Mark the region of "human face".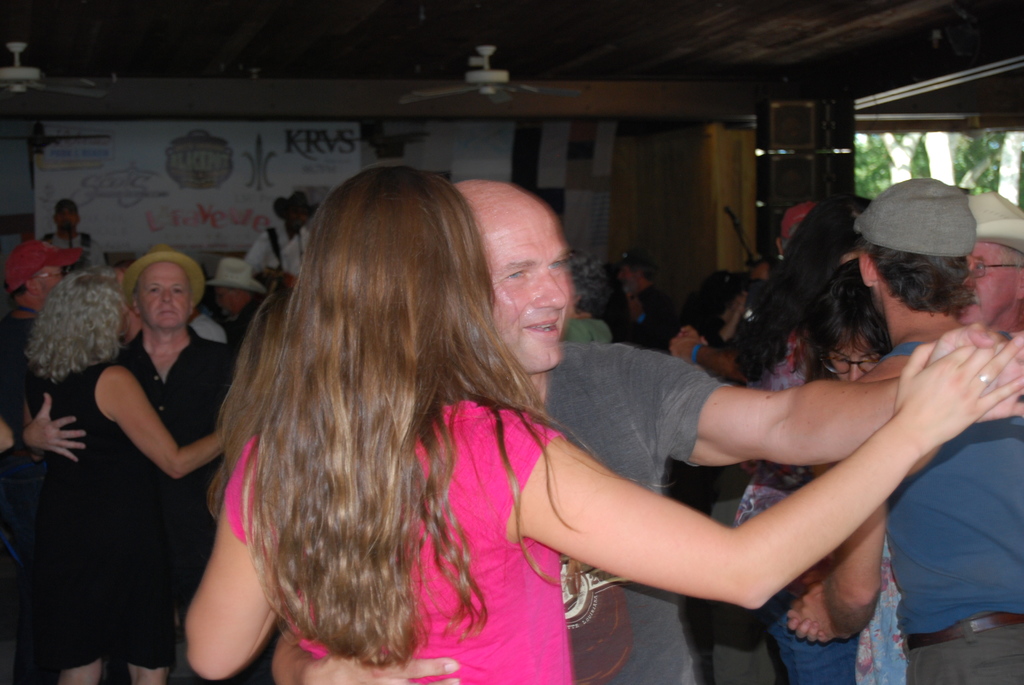
Region: x1=135, y1=261, x2=190, y2=331.
